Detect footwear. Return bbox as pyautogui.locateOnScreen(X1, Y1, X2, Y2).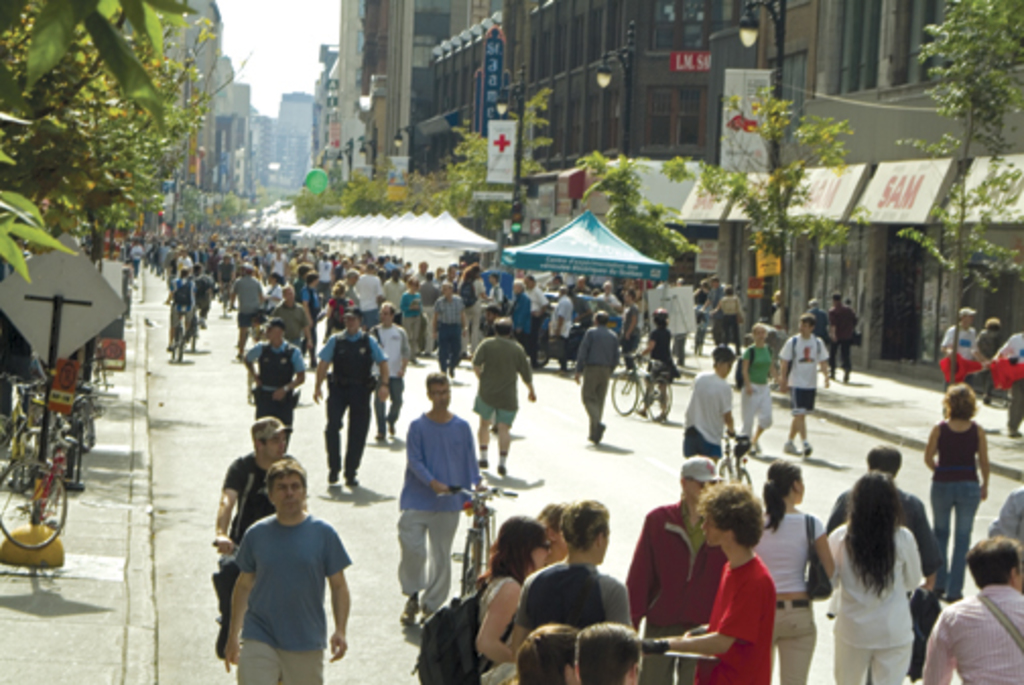
pyautogui.locateOnScreen(378, 429, 386, 441).
